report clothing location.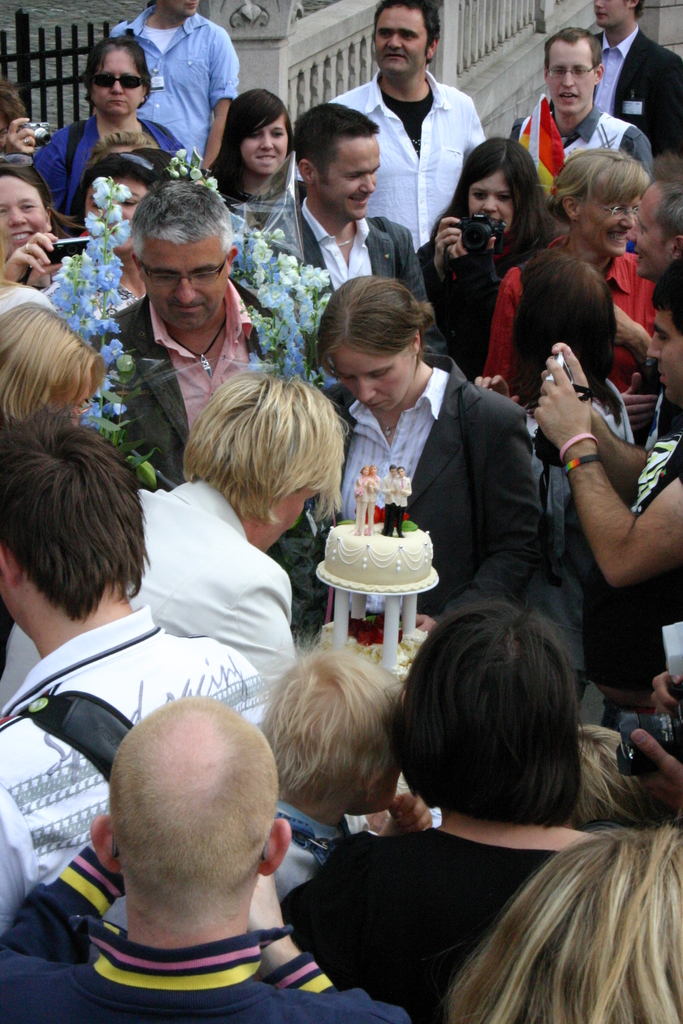
Report: (left=411, top=214, right=562, bottom=390).
